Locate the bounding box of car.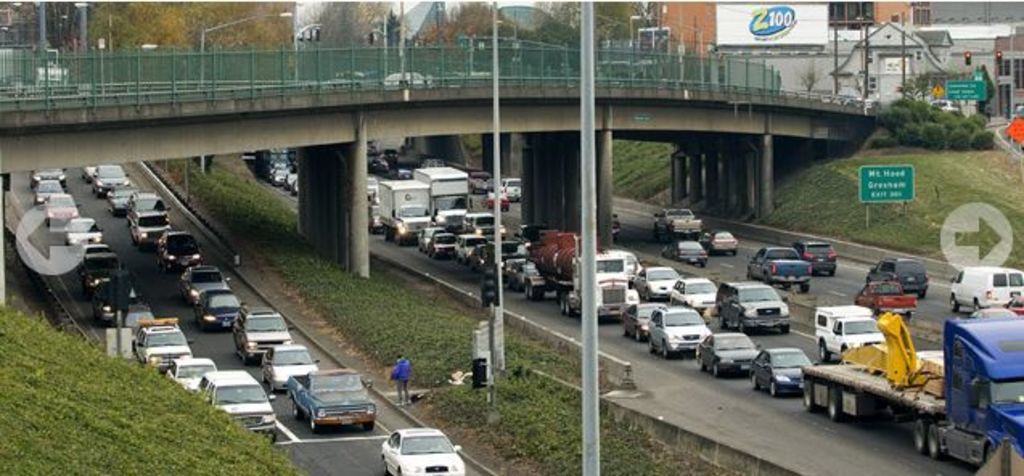
Bounding box: Rect(656, 209, 706, 236).
